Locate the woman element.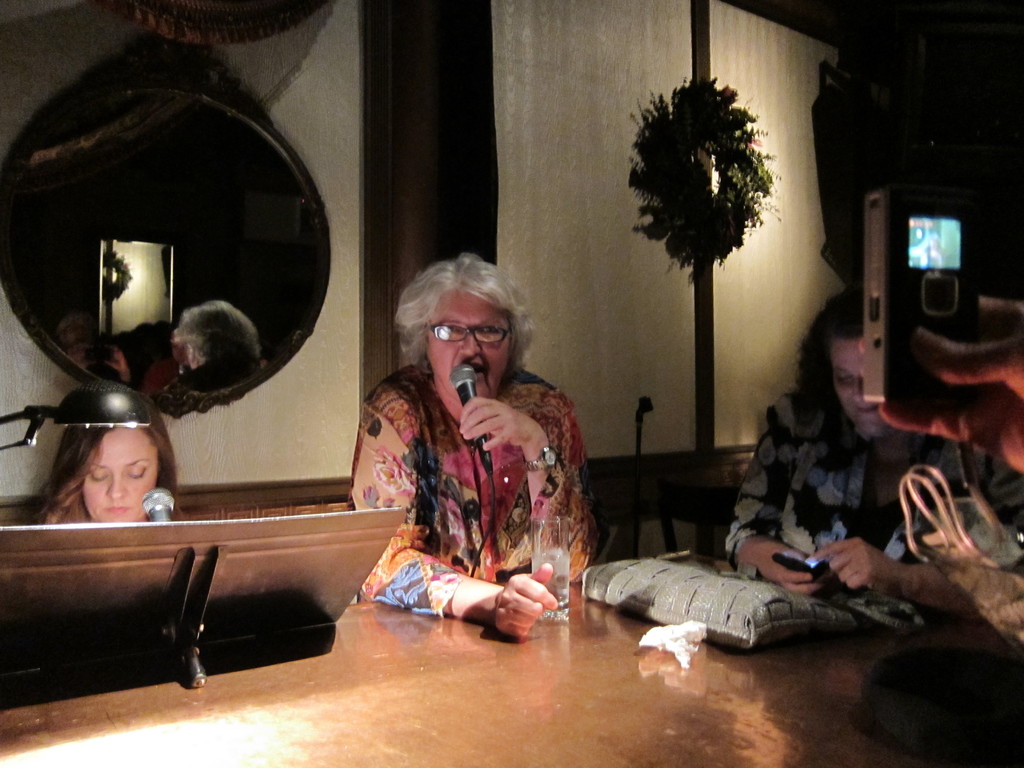
Element bbox: (350, 242, 598, 635).
